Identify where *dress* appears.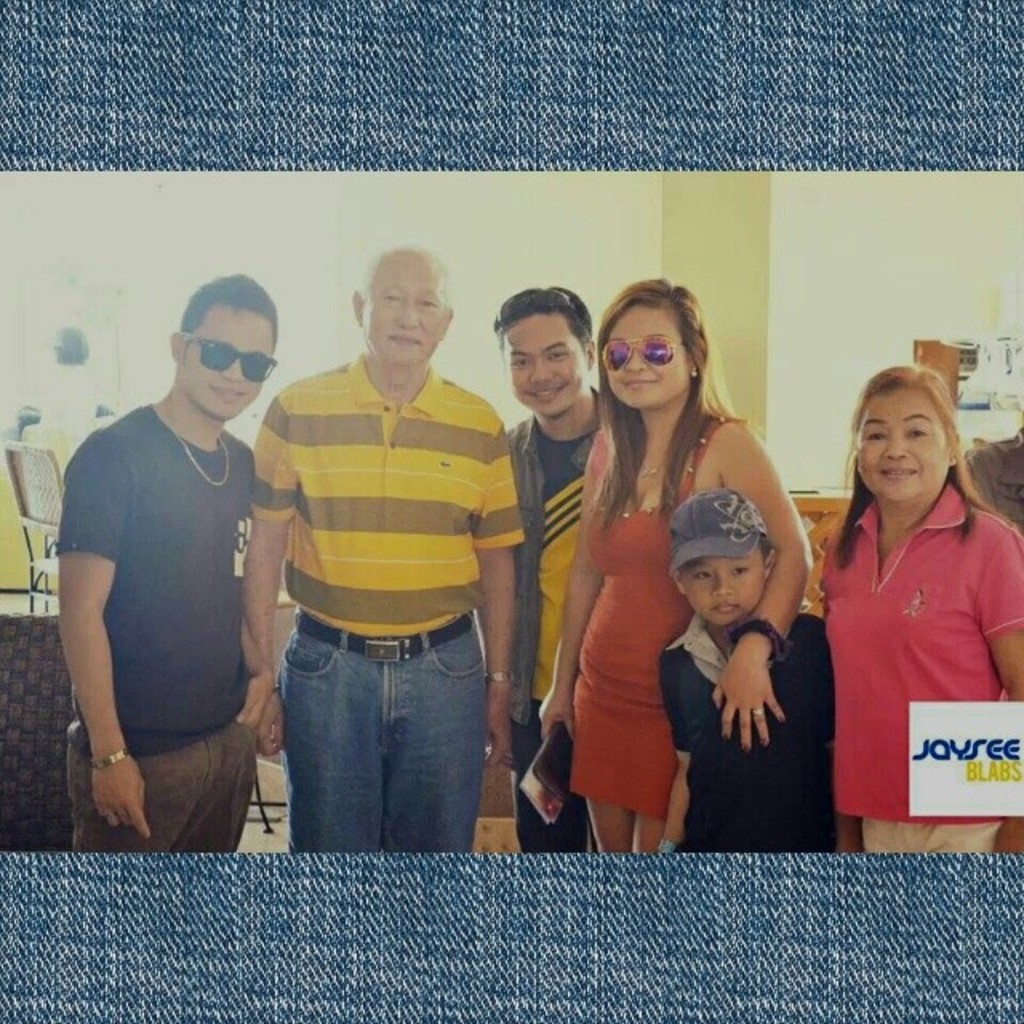
Appears at (x1=570, y1=416, x2=717, y2=813).
